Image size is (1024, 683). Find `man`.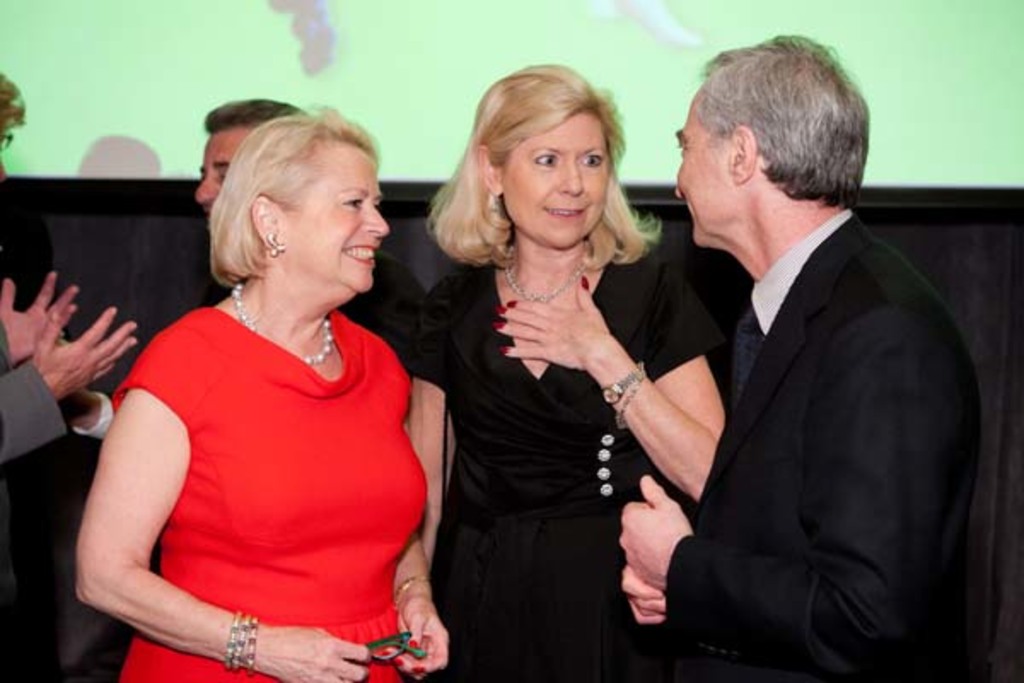
{"left": 191, "top": 96, "right": 416, "bottom": 376}.
